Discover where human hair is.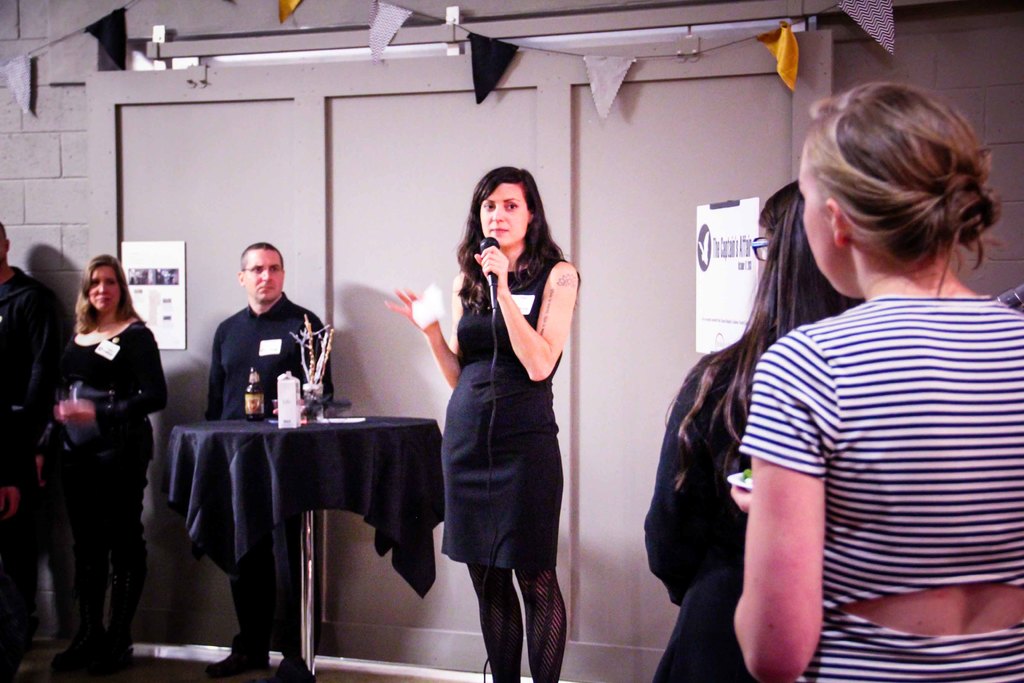
Discovered at region(457, 164, 556, 314).
